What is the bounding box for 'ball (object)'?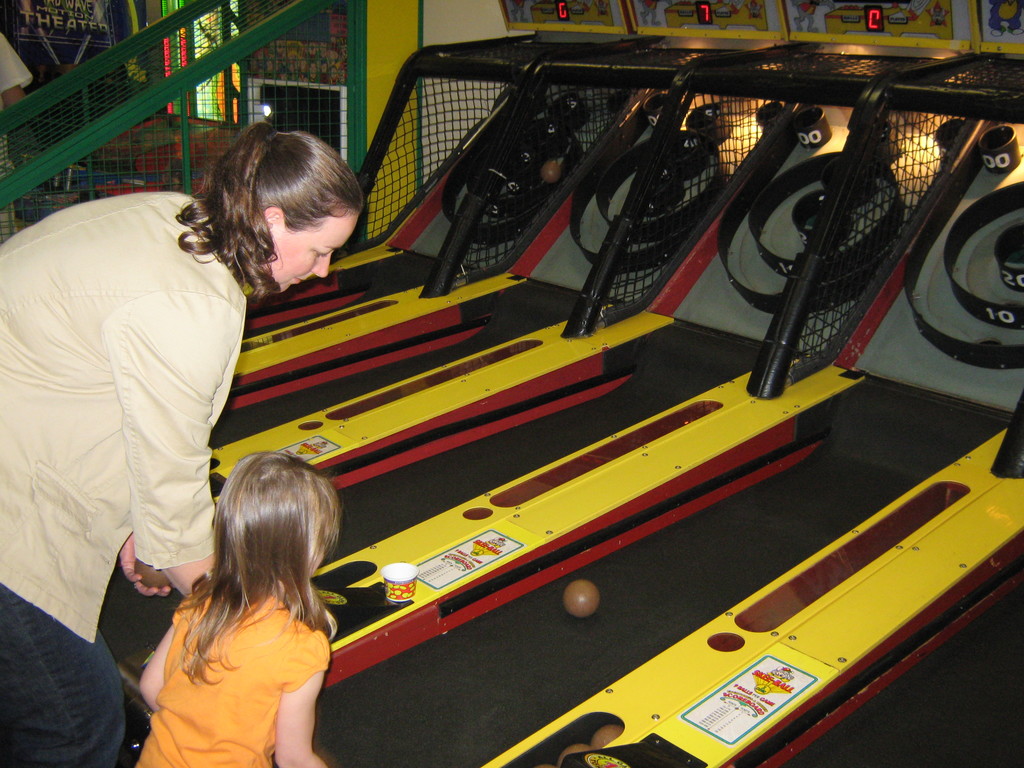
rect(593, 725, 622, 748).
